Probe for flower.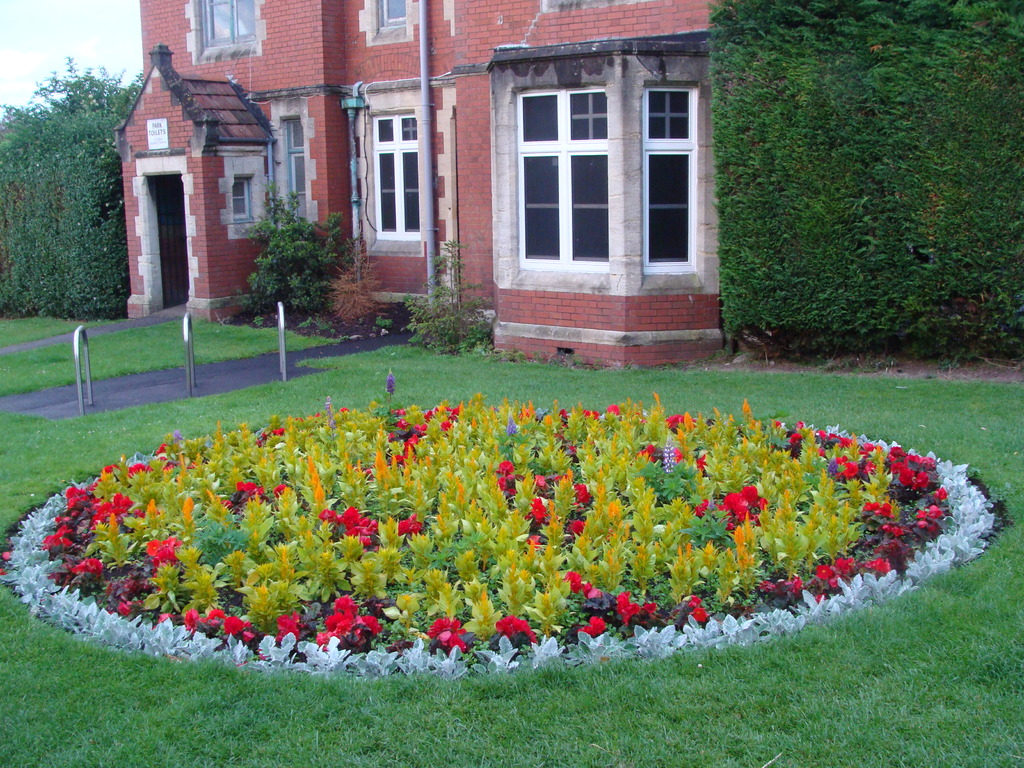
Probe result: select_region(383, 371, 401, 400).
